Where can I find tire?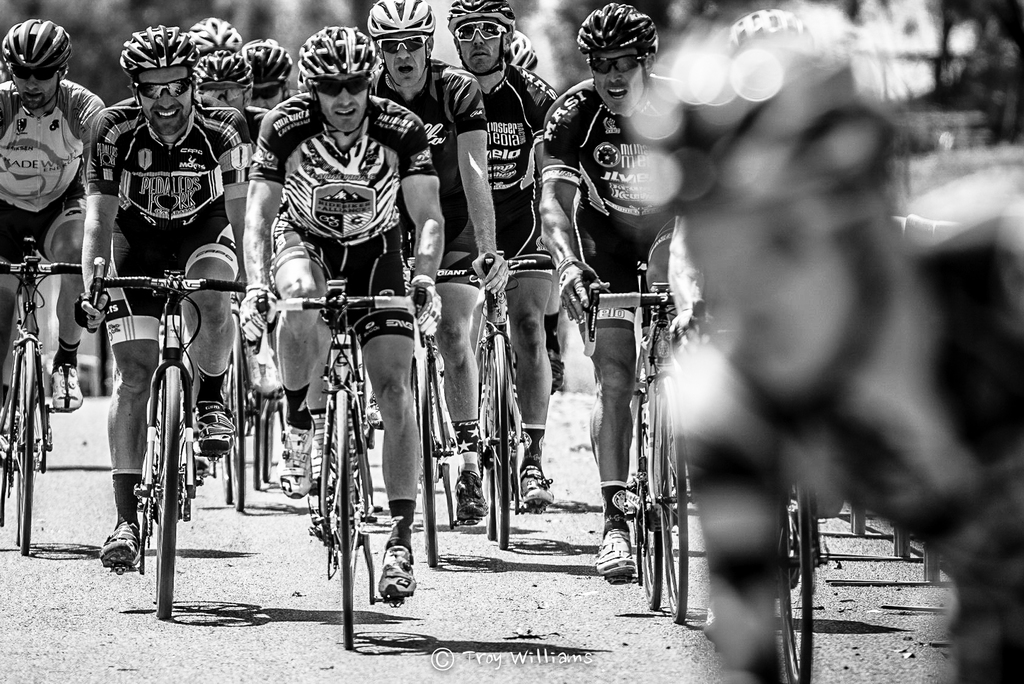
You can find it at rect(630, 376, 662, 607).
